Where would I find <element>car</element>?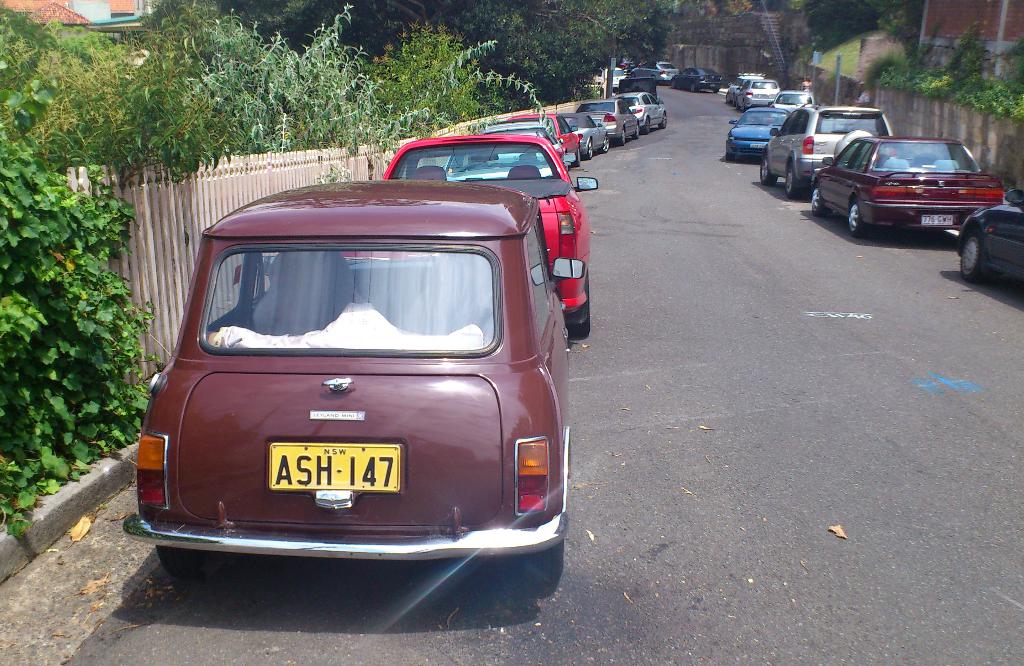
At pyautogui.locateOnScreen(810, 141, 1007, 244).
